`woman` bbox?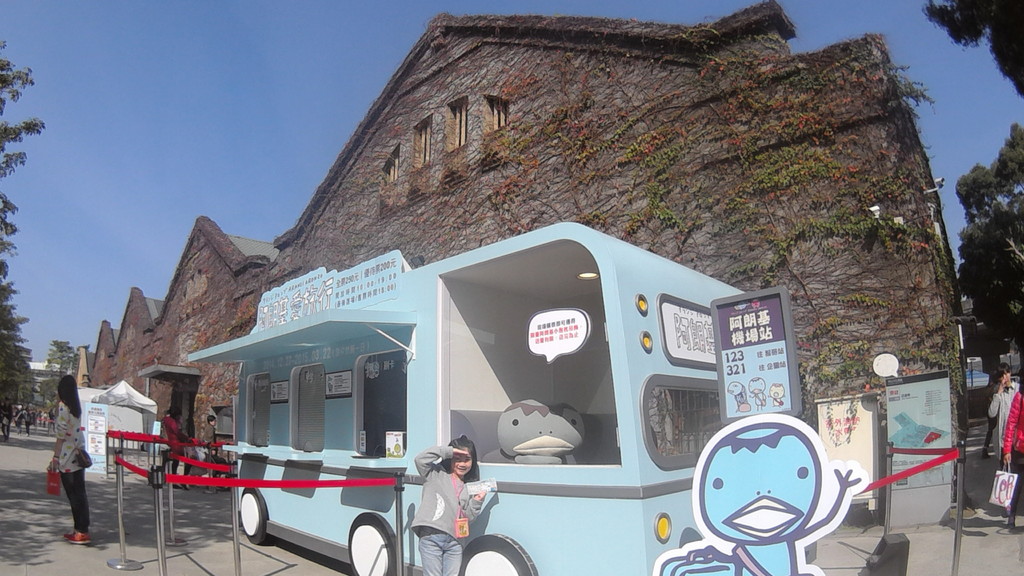
1005,381,1023,531
